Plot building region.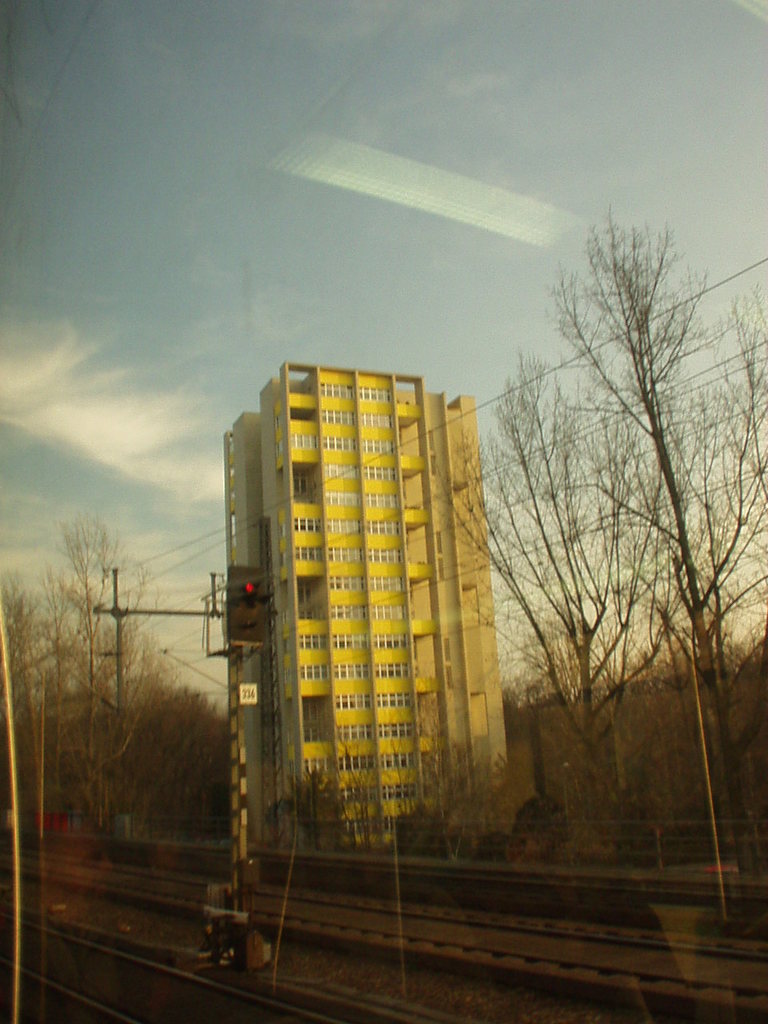
Plotted at locate(224, 366, 510, 843).
